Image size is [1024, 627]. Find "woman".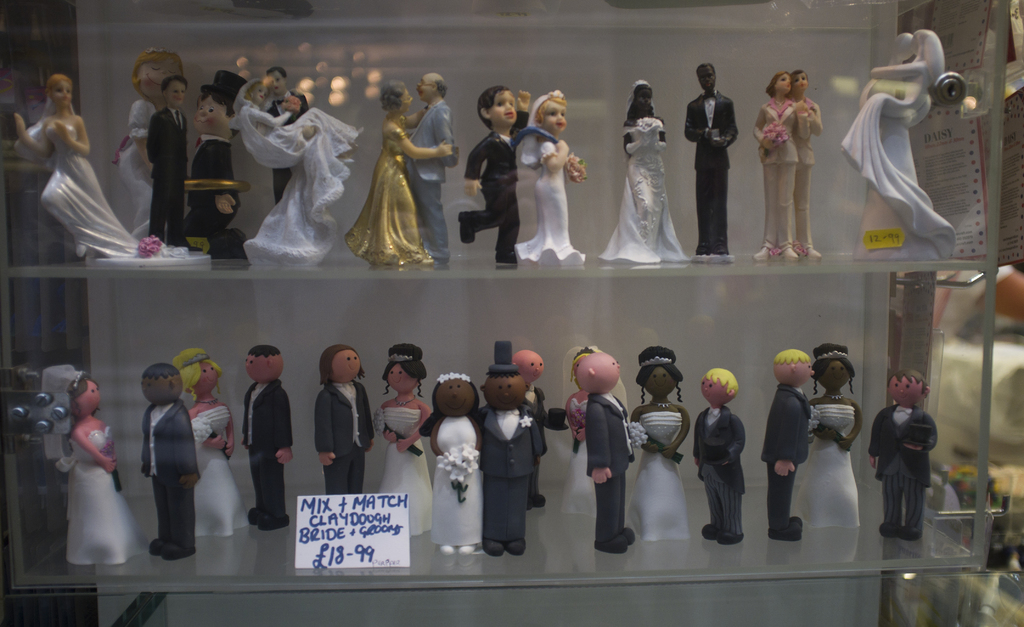
810/342/860/530.
